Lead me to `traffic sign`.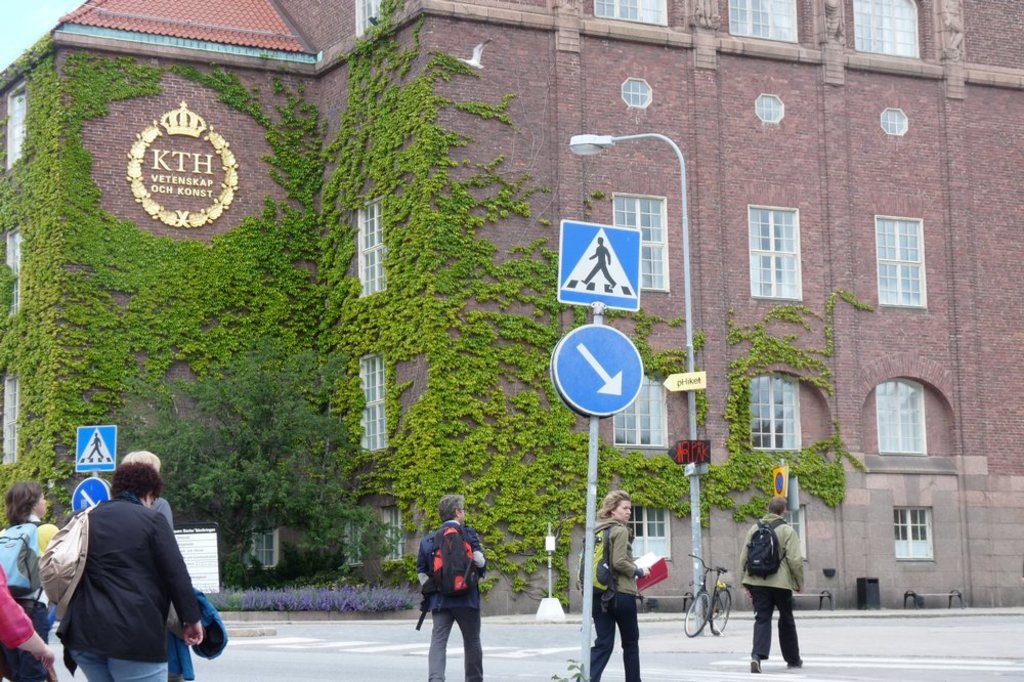
Lead to x1=559, y1=213, x2=638, y2=310.
